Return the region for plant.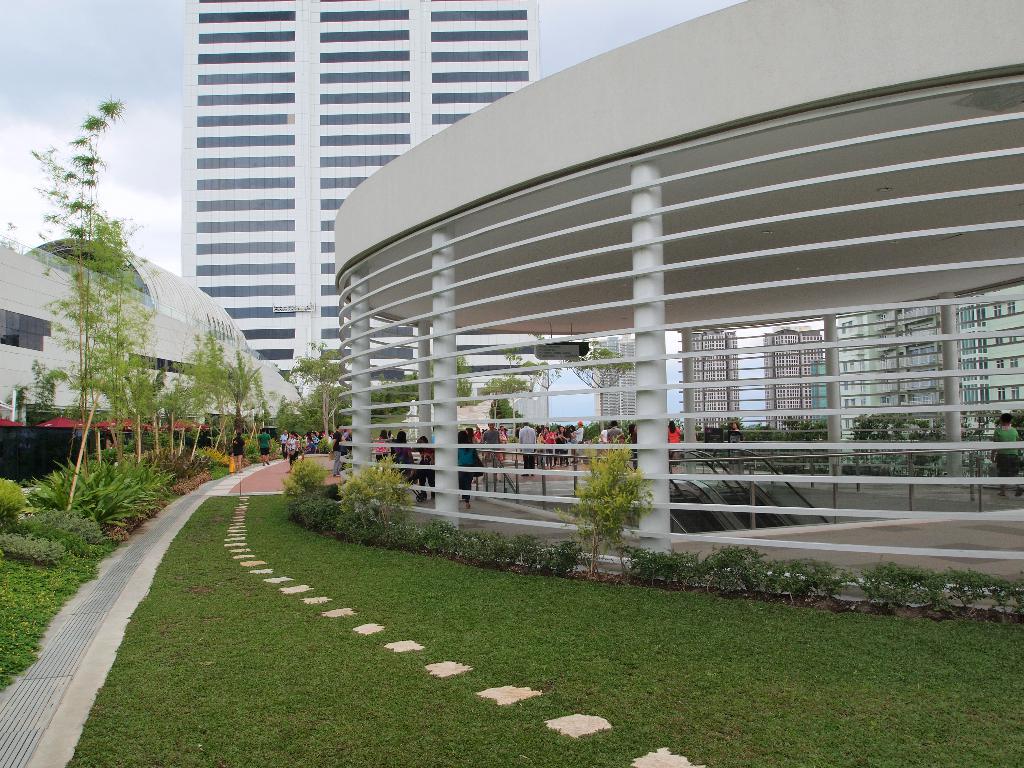
bbox=[31, 357, 70, 408].
